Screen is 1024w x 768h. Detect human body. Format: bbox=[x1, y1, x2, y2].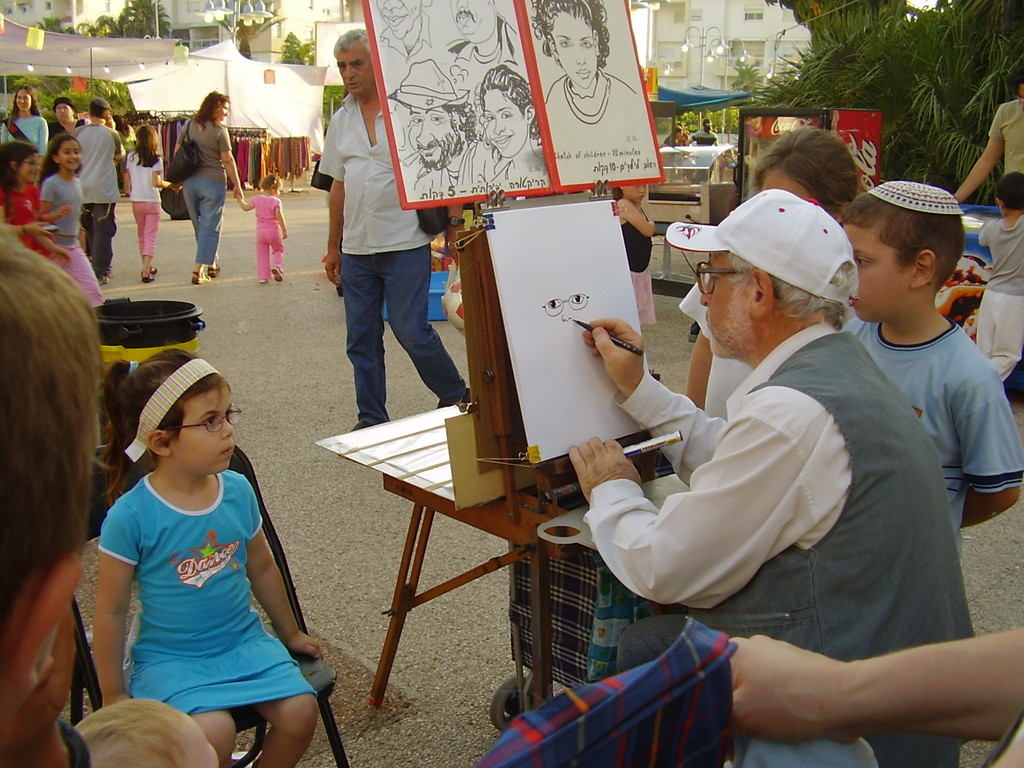
bbox=[114, 127, 179, 287].
